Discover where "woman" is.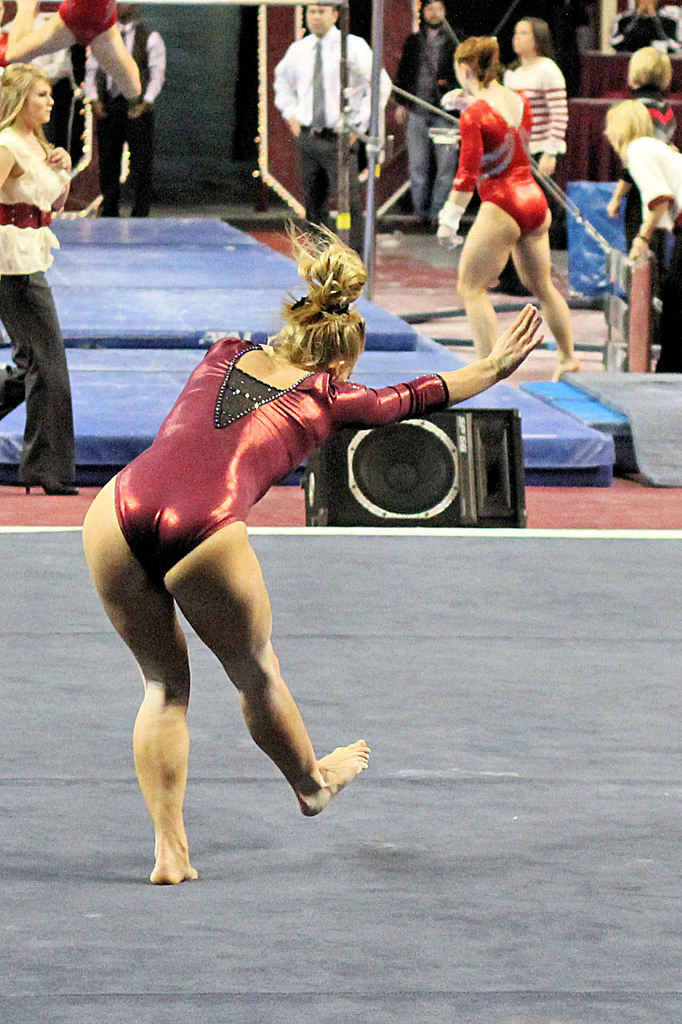
Discovered at 488 18 571 299.
